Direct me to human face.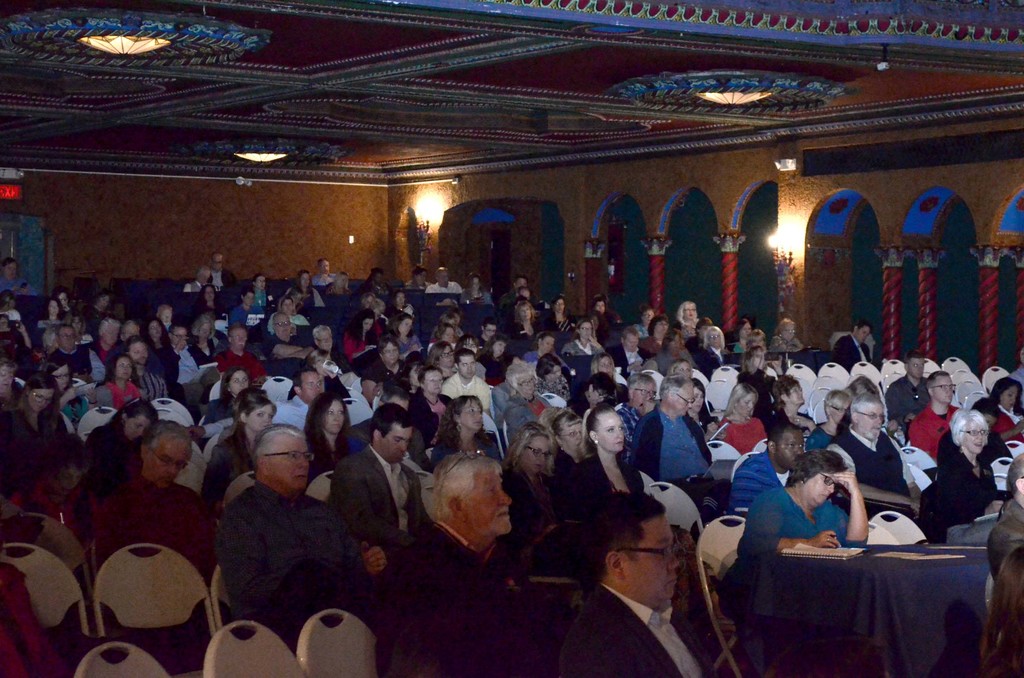
Direction: (x1=831, y1=403, x2=848, y2=424).
